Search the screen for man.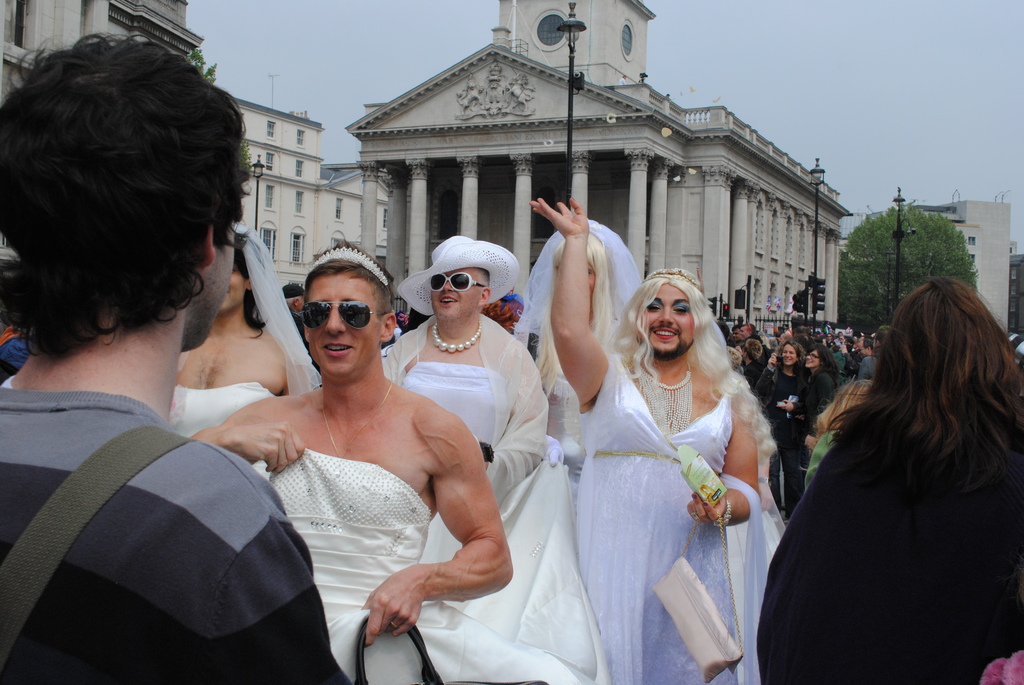
Found at detection(190, 242, 515, 684).
